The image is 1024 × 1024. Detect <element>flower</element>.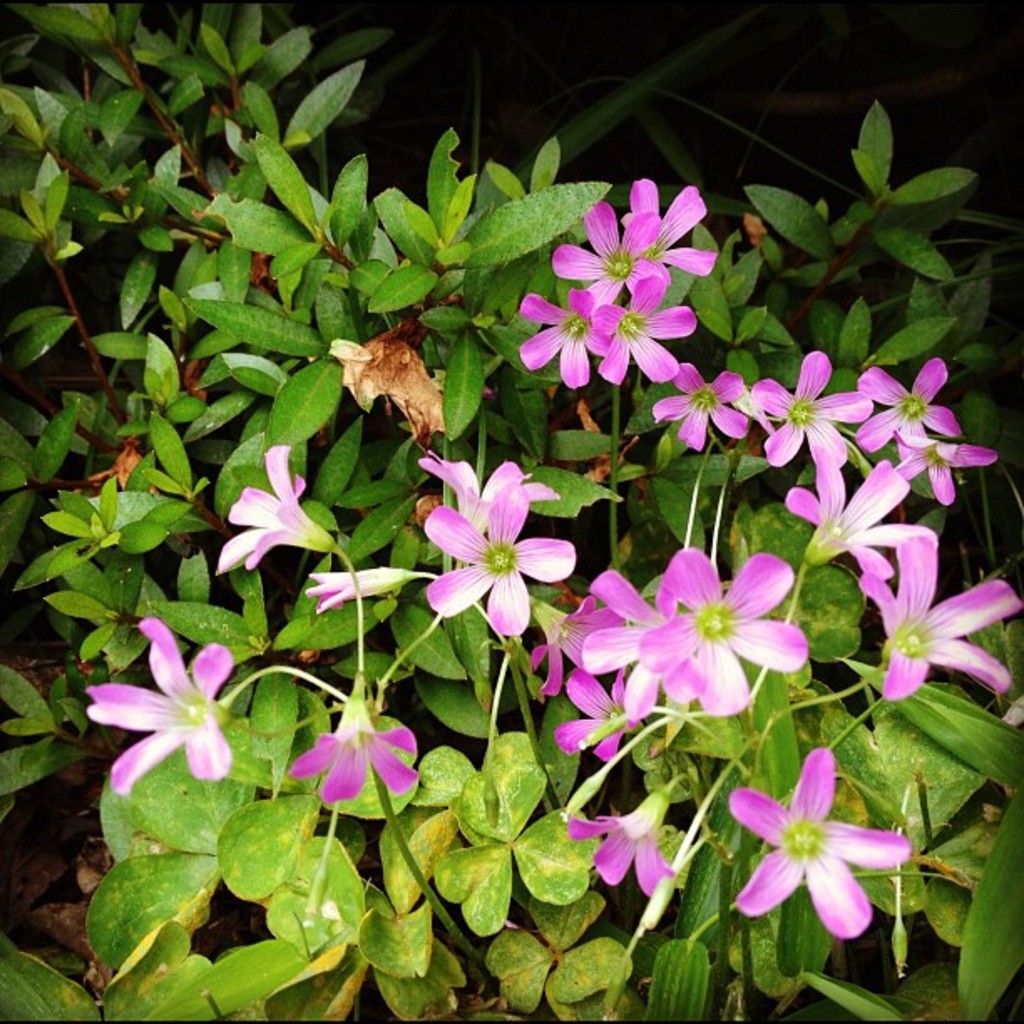
Detection: rect(550, 192, 668, 306).
